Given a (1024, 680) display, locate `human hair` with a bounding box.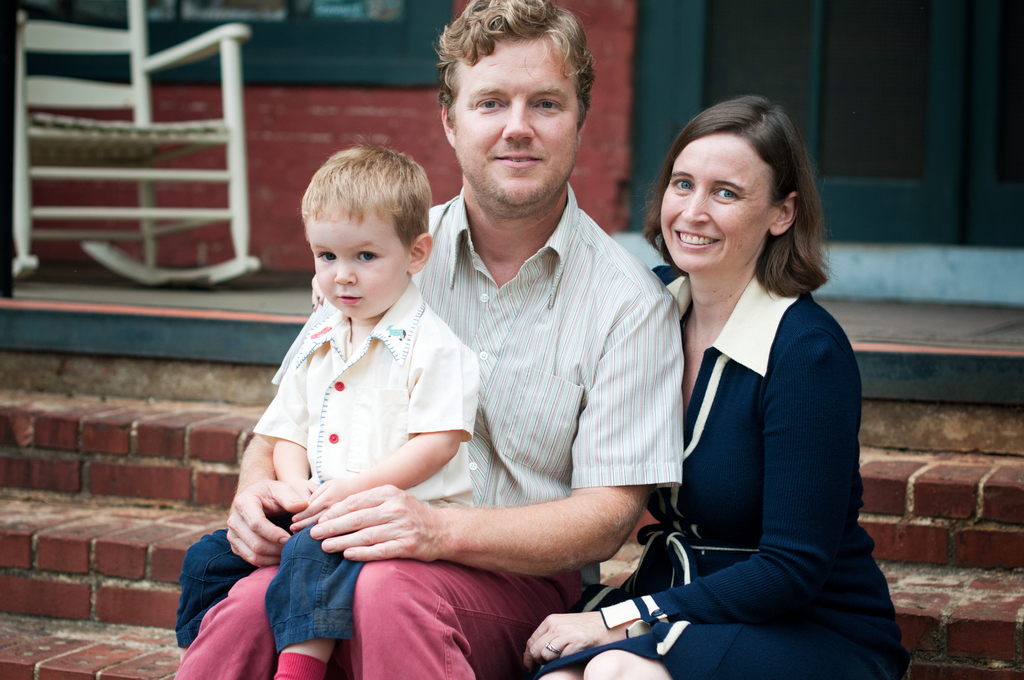
Located: 654, 90, 818, 267.
